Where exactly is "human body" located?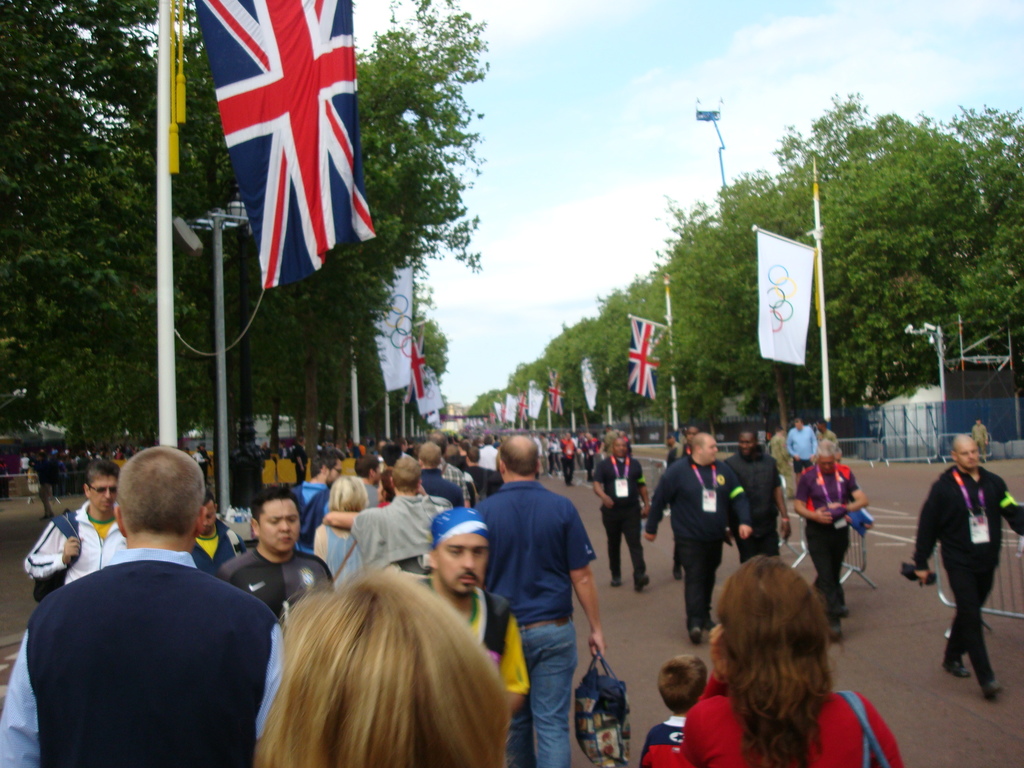
Its bounding box is (left=919, top=421, right=1014, bottom=700).
